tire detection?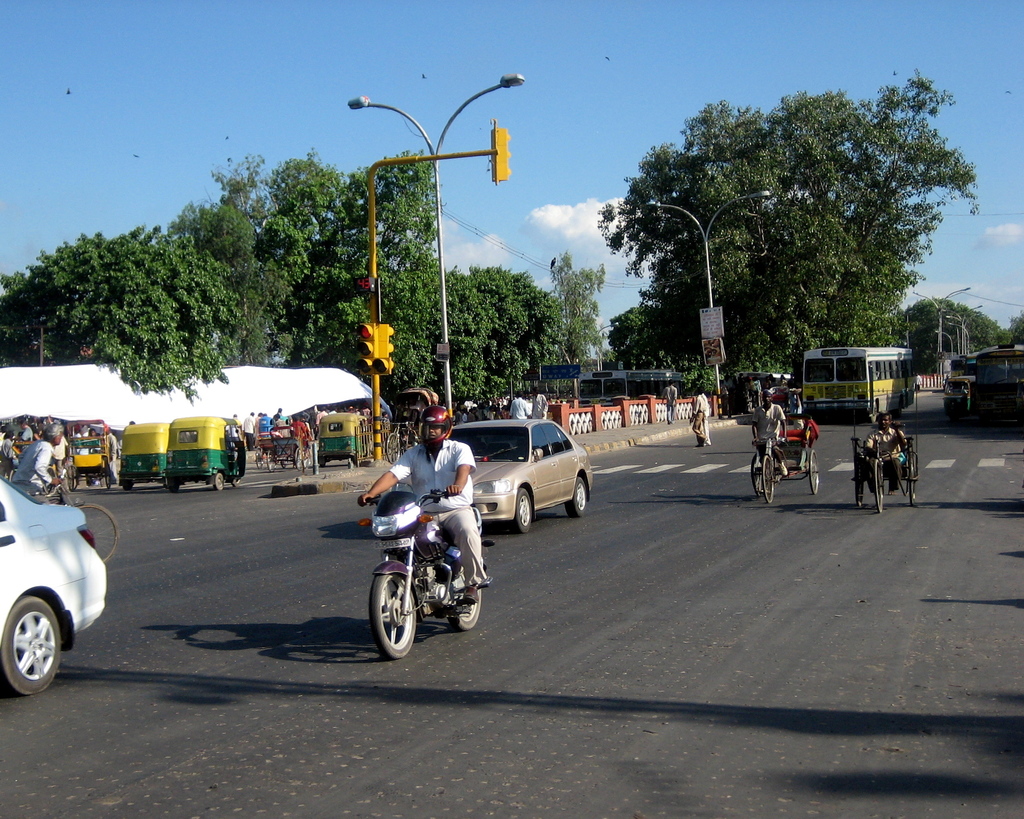
region(811, 449, 822, 497)
